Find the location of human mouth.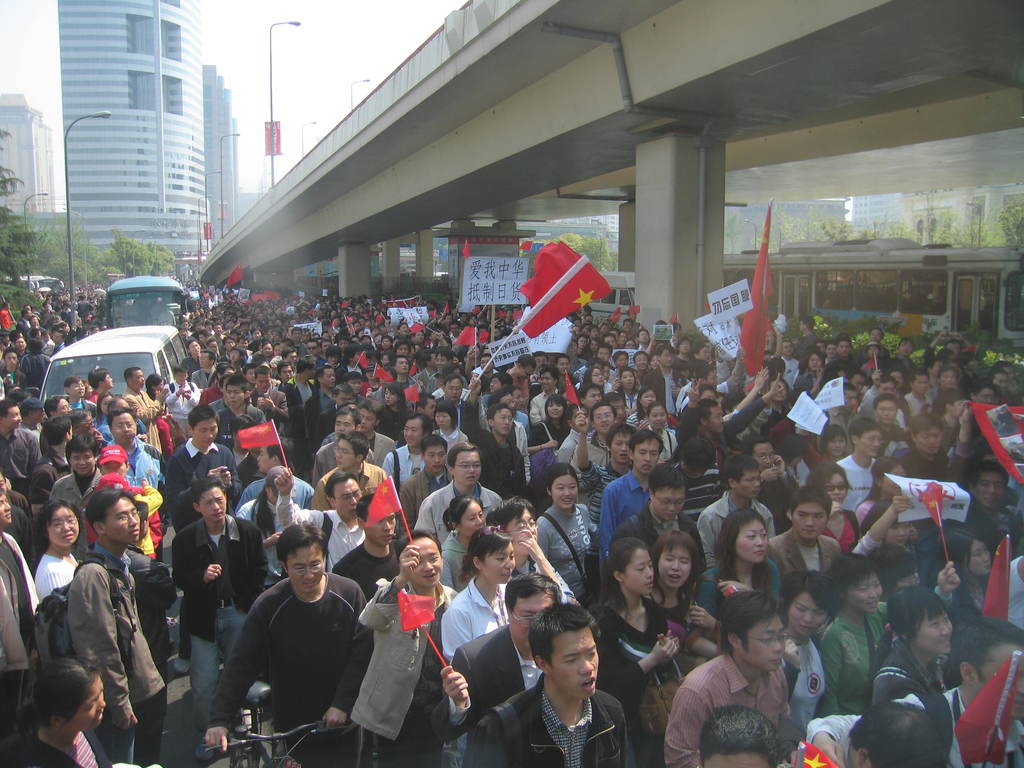
Location: crop(348, 507, 358, 516).
